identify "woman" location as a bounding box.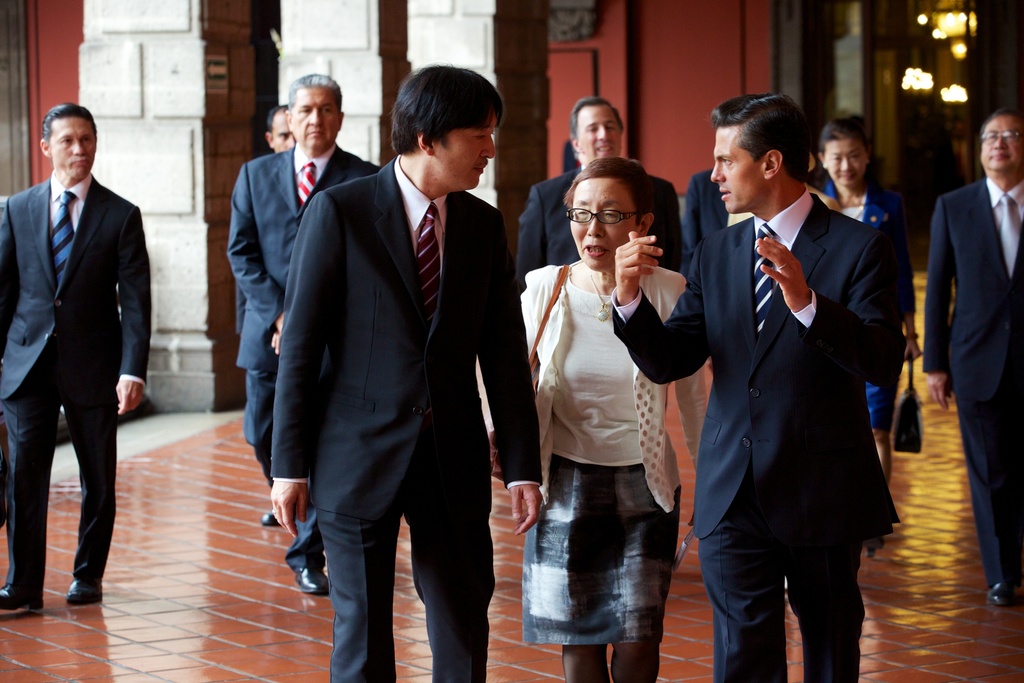
bbox(817, 115, 920, 559).
